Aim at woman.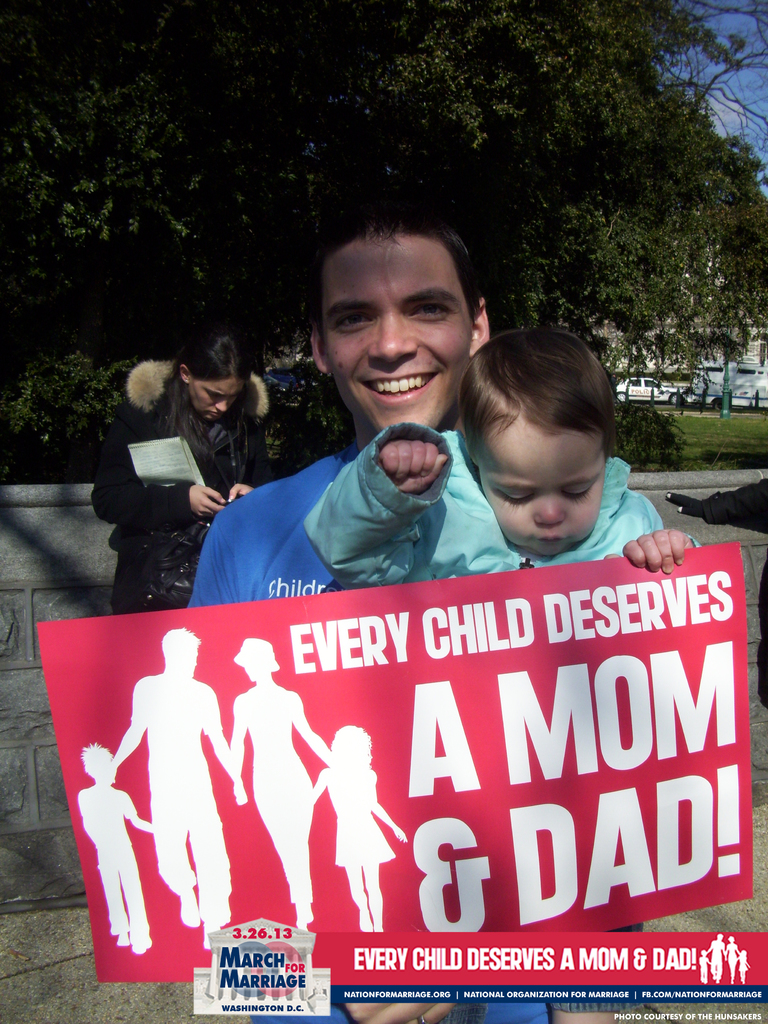
Aimed at 86,319,257,617.
